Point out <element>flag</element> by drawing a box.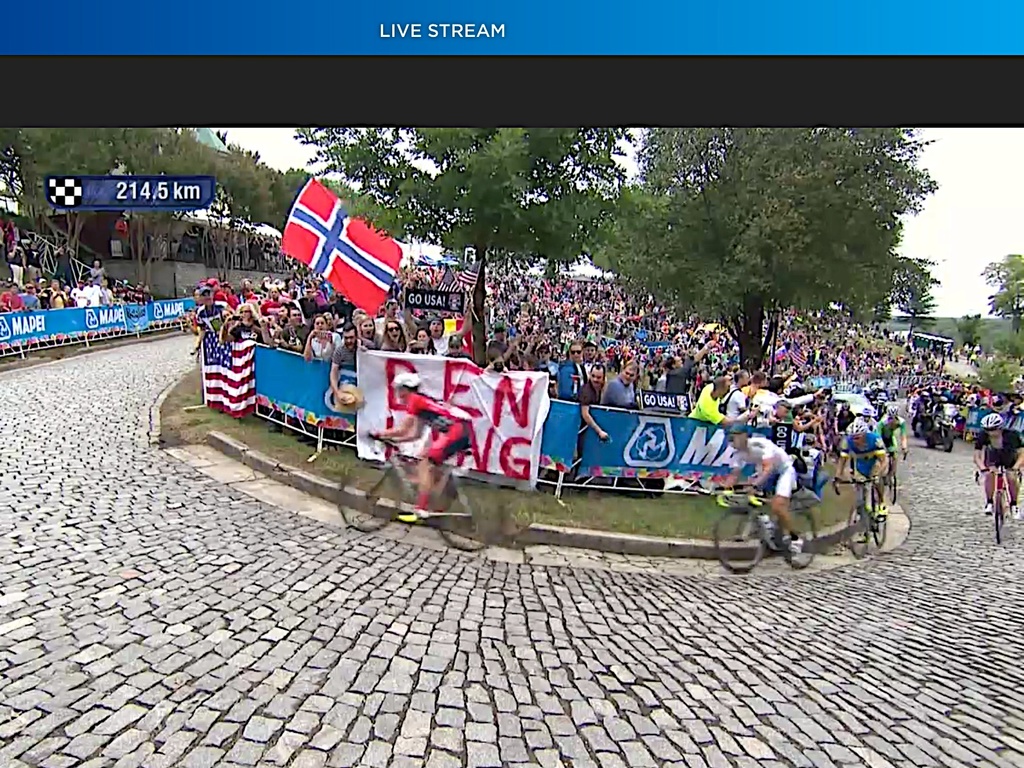
<region>275, 173, 391, 322</region>.
